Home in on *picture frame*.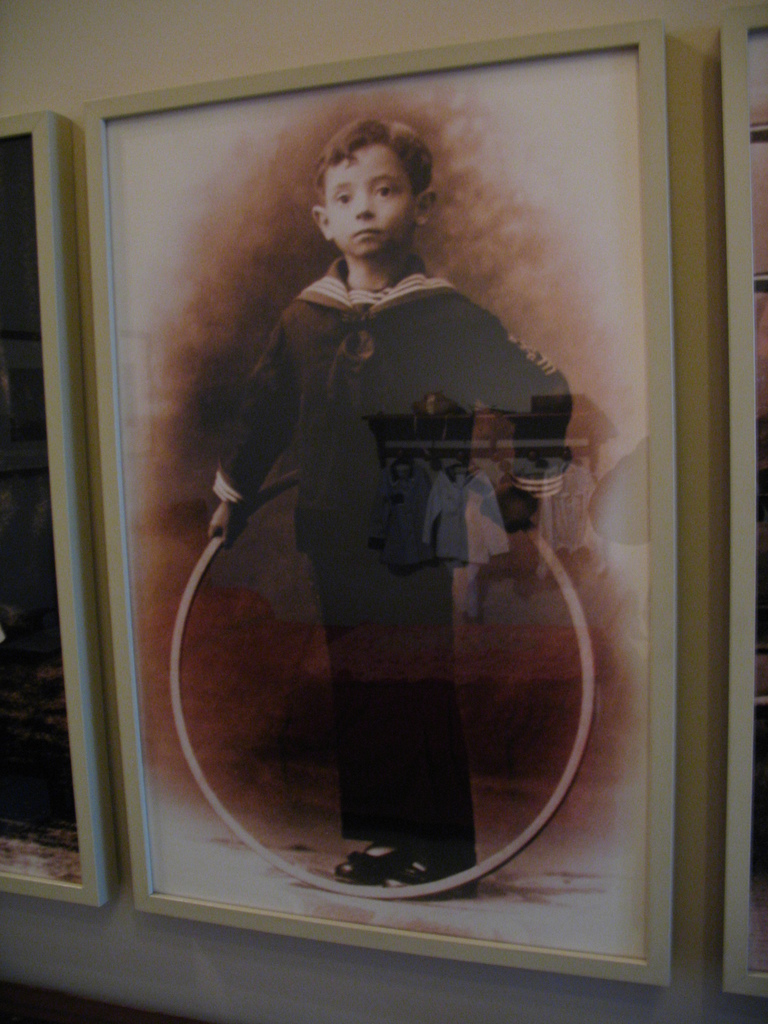
Homed in at <region>719, 1, 767, 996</region>.
